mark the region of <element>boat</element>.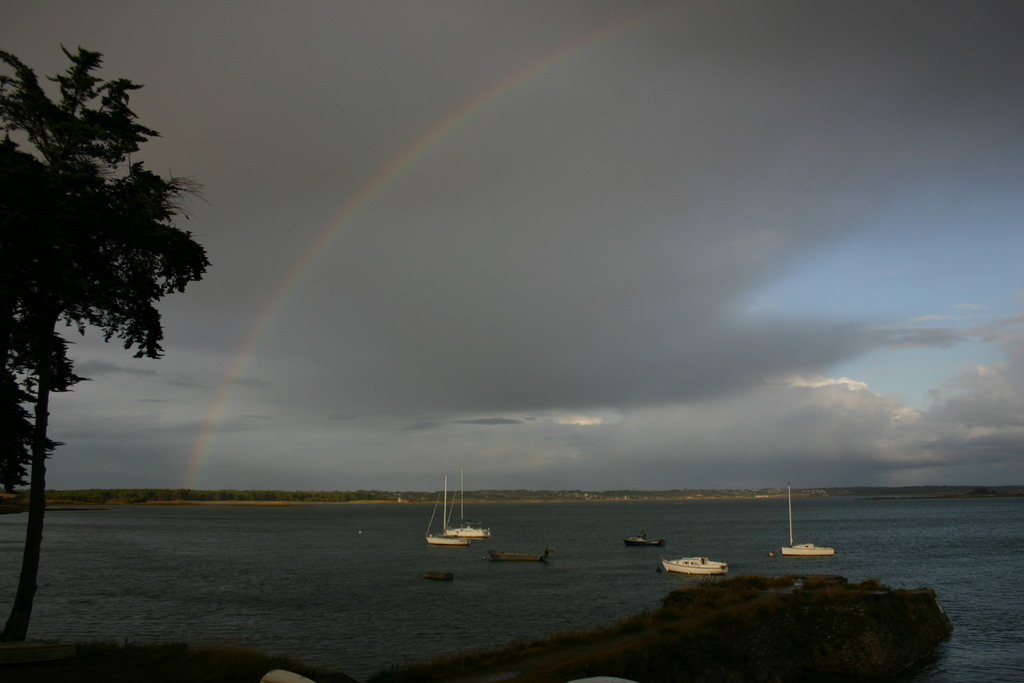
Region: (x1=620, y1=533, x2=669, y2=547).
